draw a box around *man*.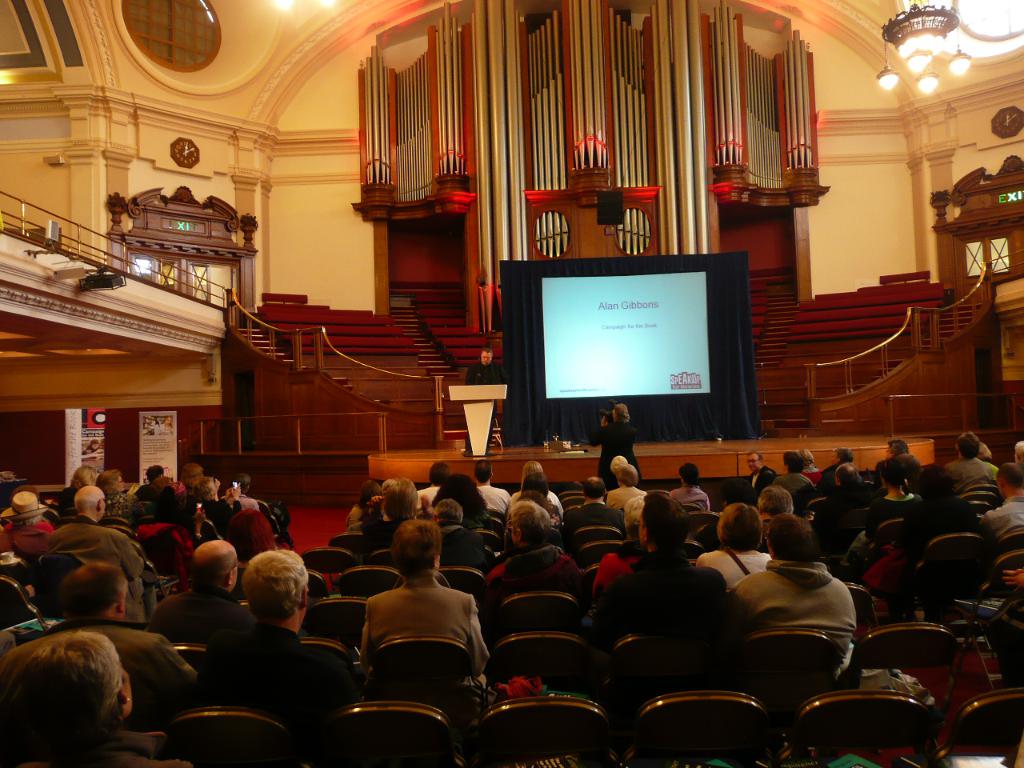
<region>363, 518, 493, 688</region>.
